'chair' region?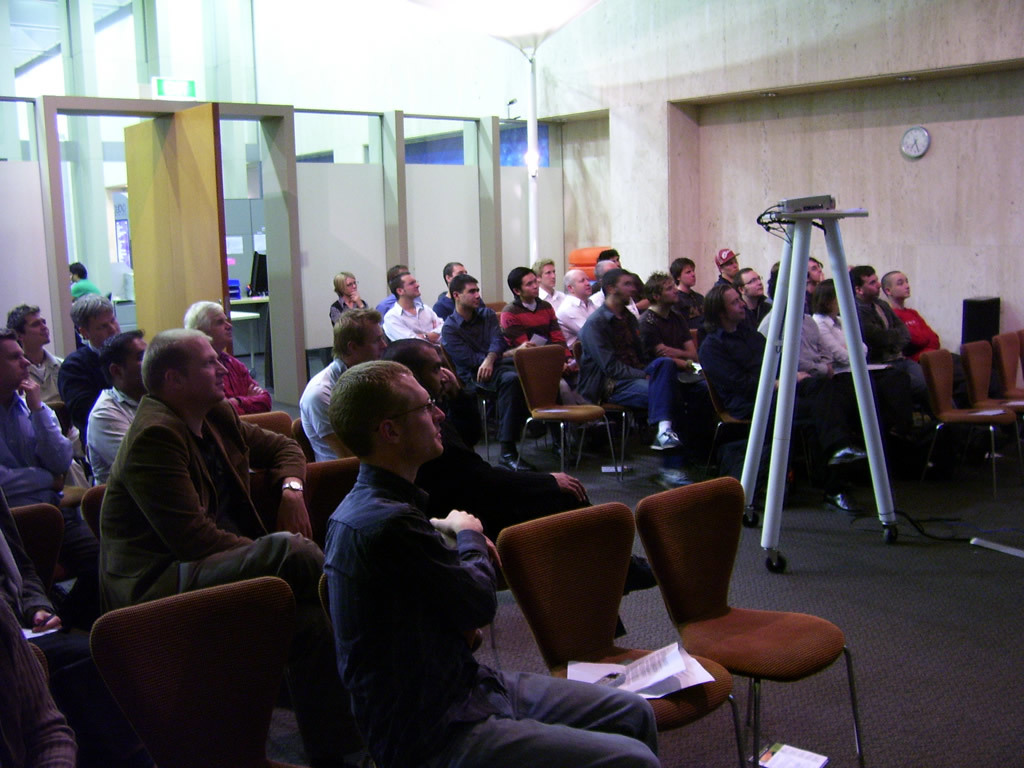
(9,501,66,586)
